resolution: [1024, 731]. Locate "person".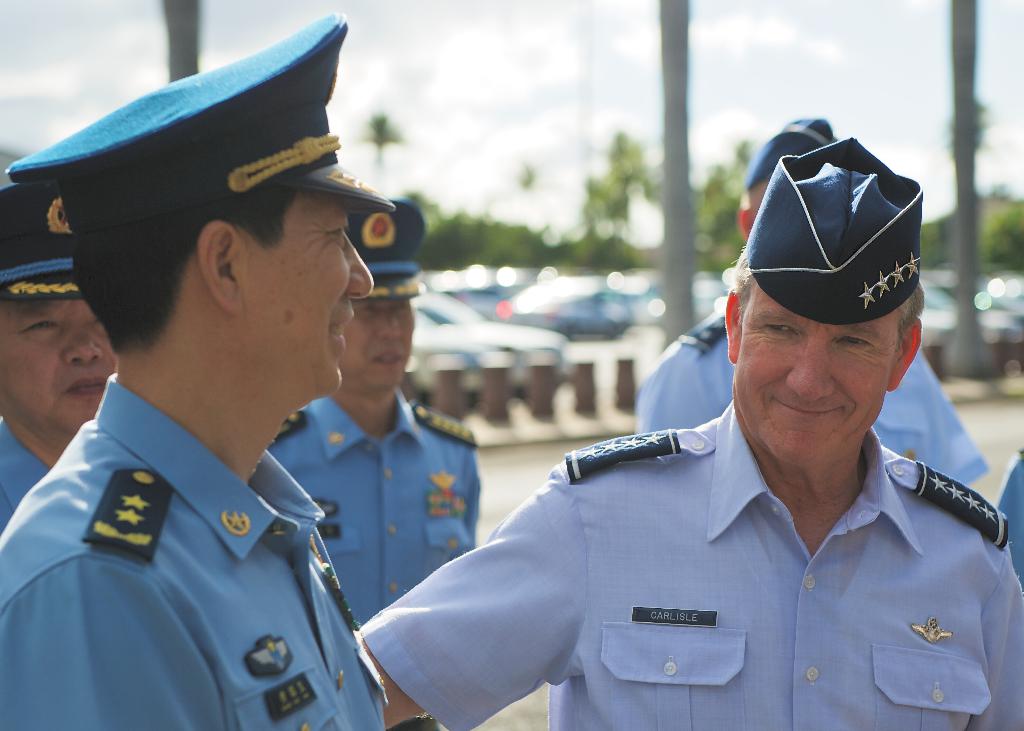
998, 441, 1023, 581.
